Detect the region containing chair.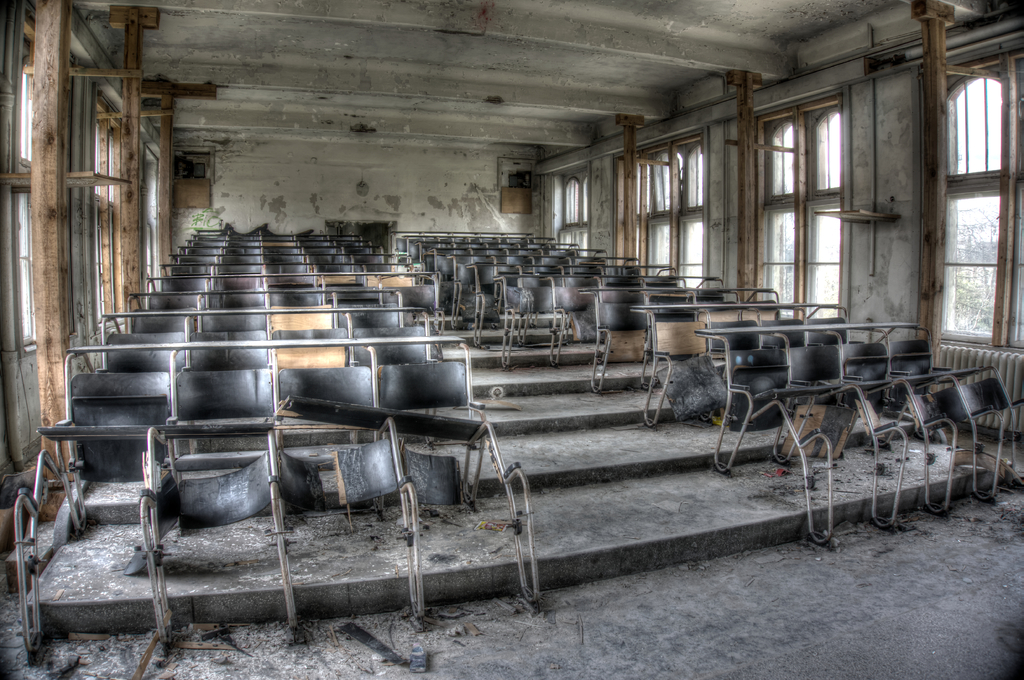
pyautogui.locateOnScreen(383, 417, 546, 635).
